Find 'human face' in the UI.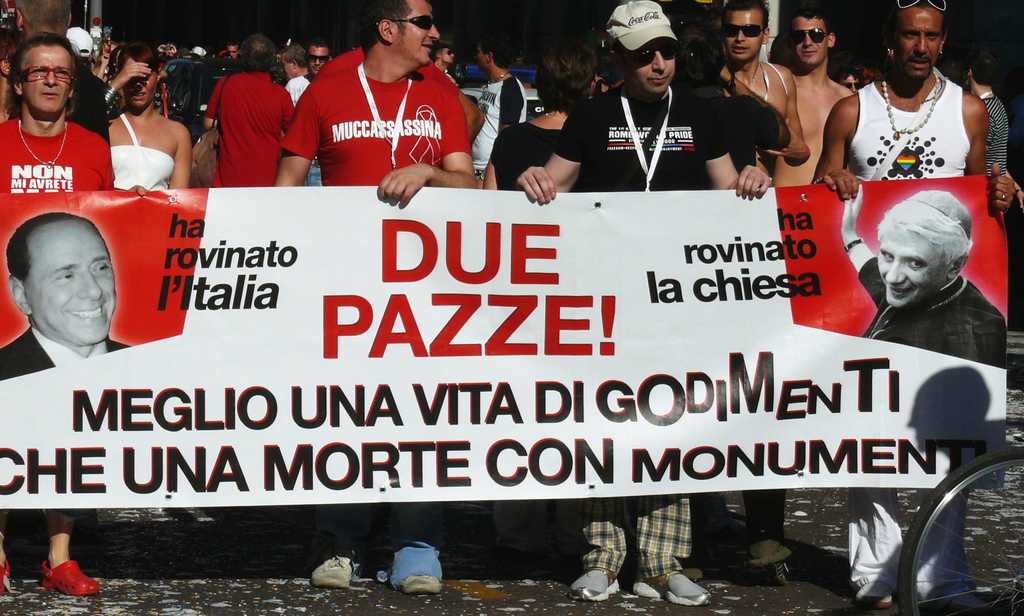
UI element at locate(631, 34, 676, 87).
